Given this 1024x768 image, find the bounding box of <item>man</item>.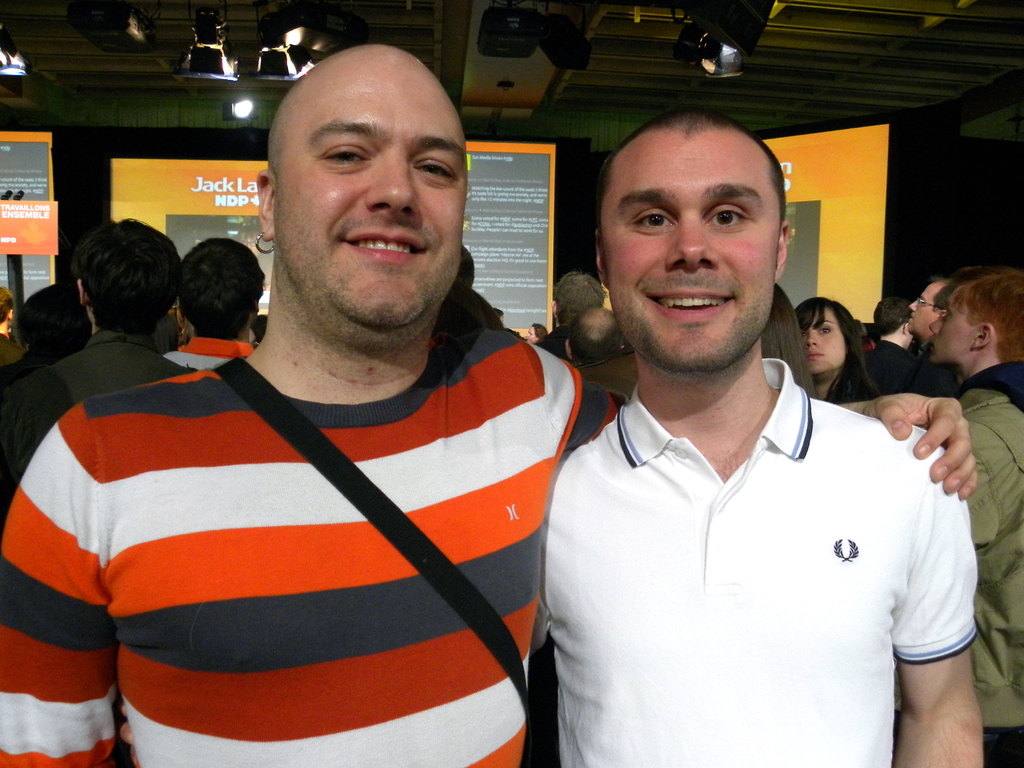
bbox=(561, 306, 644, 447).
